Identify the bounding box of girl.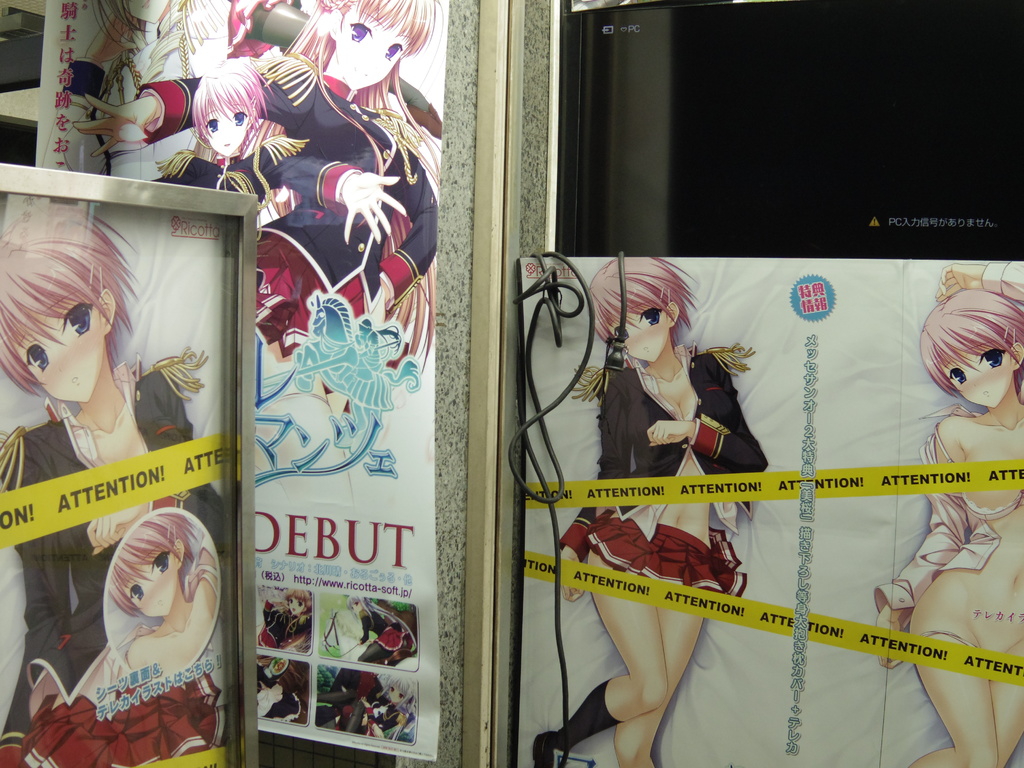
box=[155, 58, 404, 347].
